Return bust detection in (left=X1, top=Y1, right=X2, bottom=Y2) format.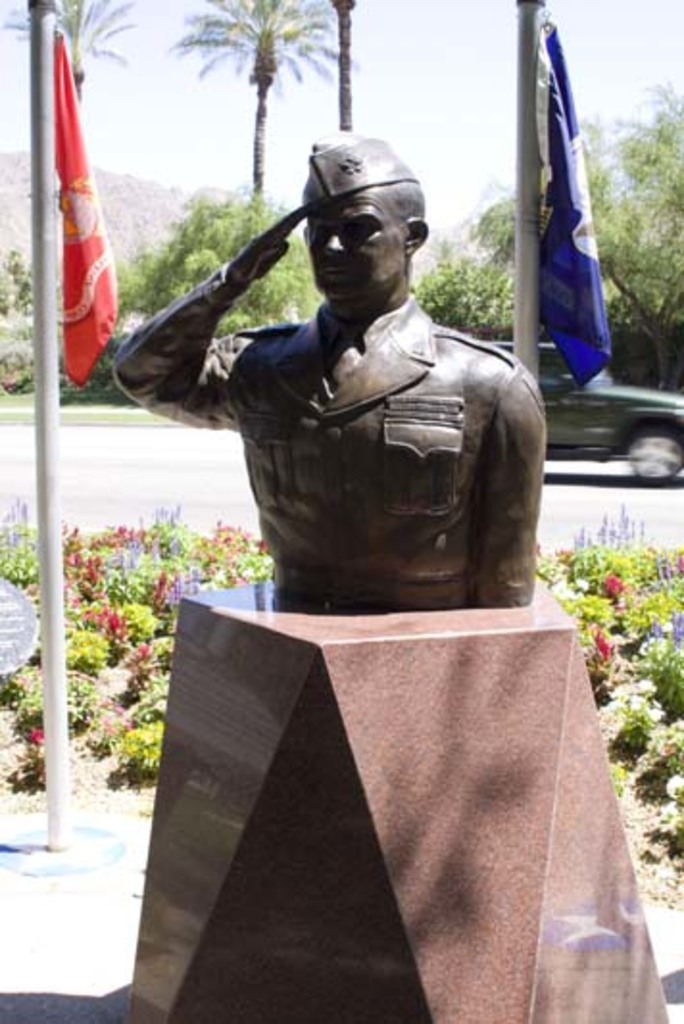
(left=104, top=129, right=550, bottom=613).
